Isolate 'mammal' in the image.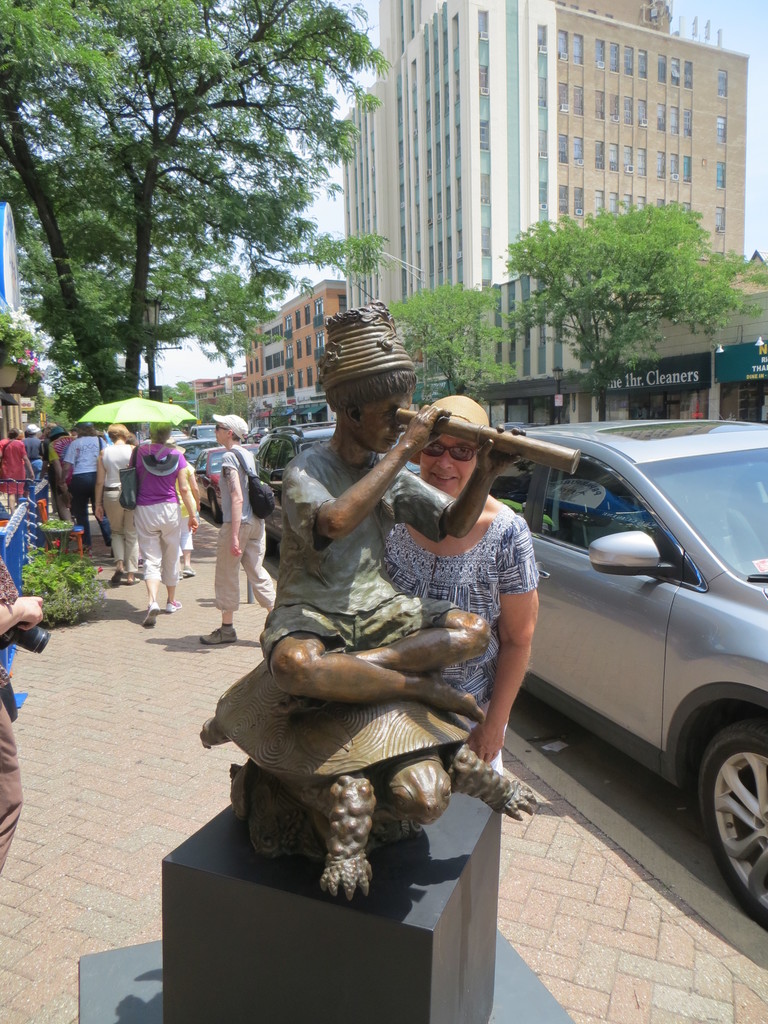
Isolated region: {"x1": 127, "y1": 413, "x2": 198, "y2": 625}.
